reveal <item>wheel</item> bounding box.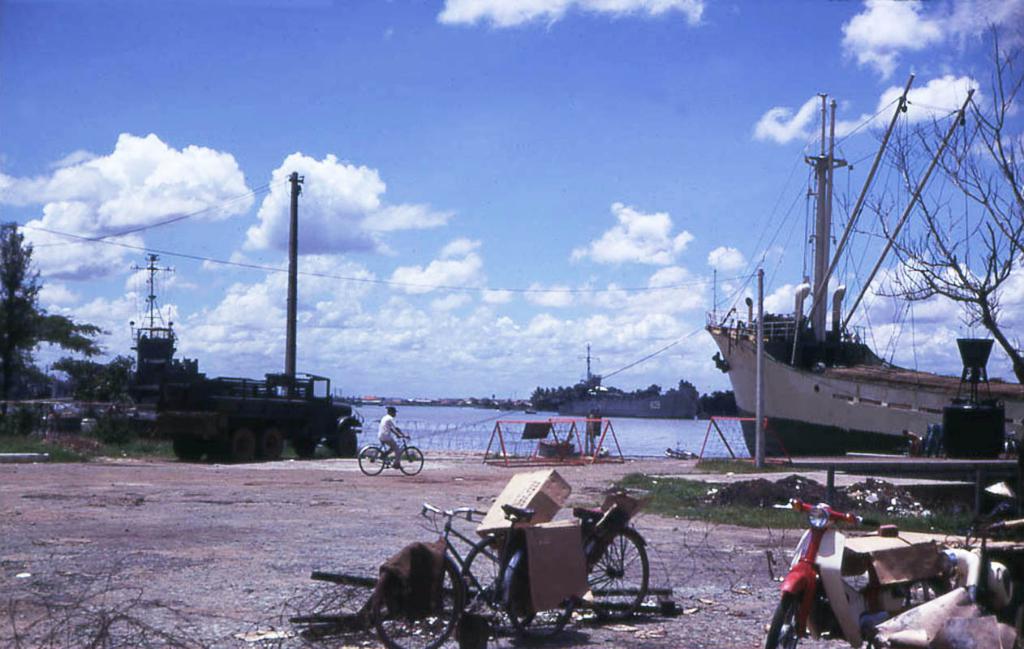
Revealed: (x1=764, y1=591, x2=799, y2=647).
